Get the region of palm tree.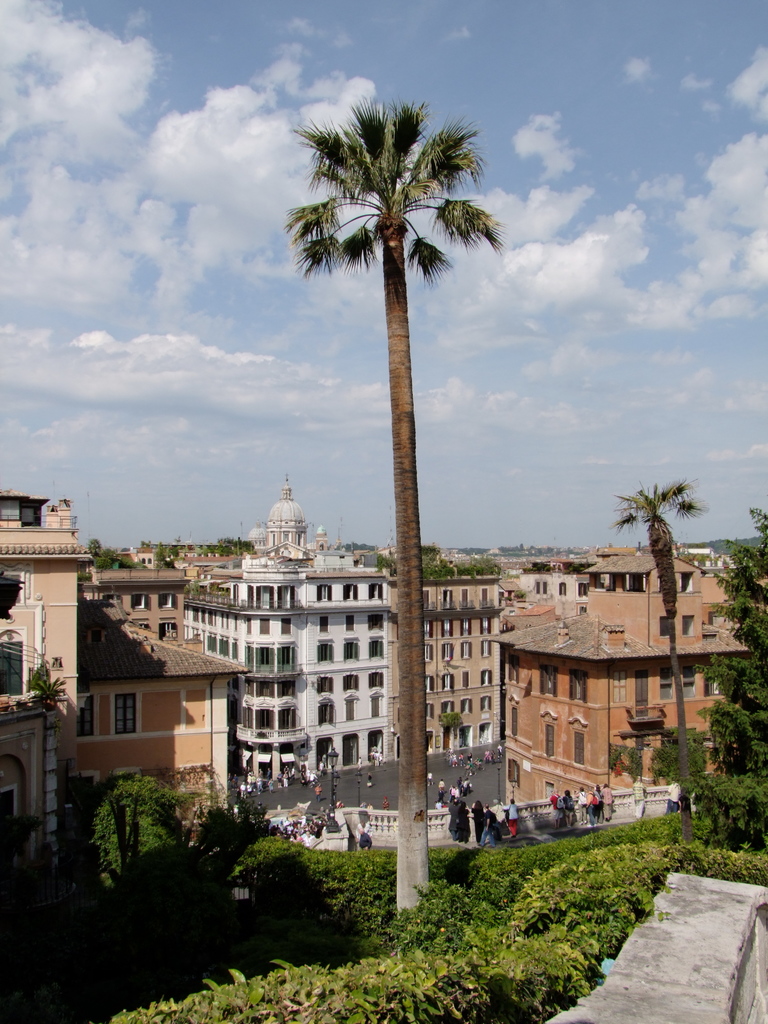
595/468/710/745.
